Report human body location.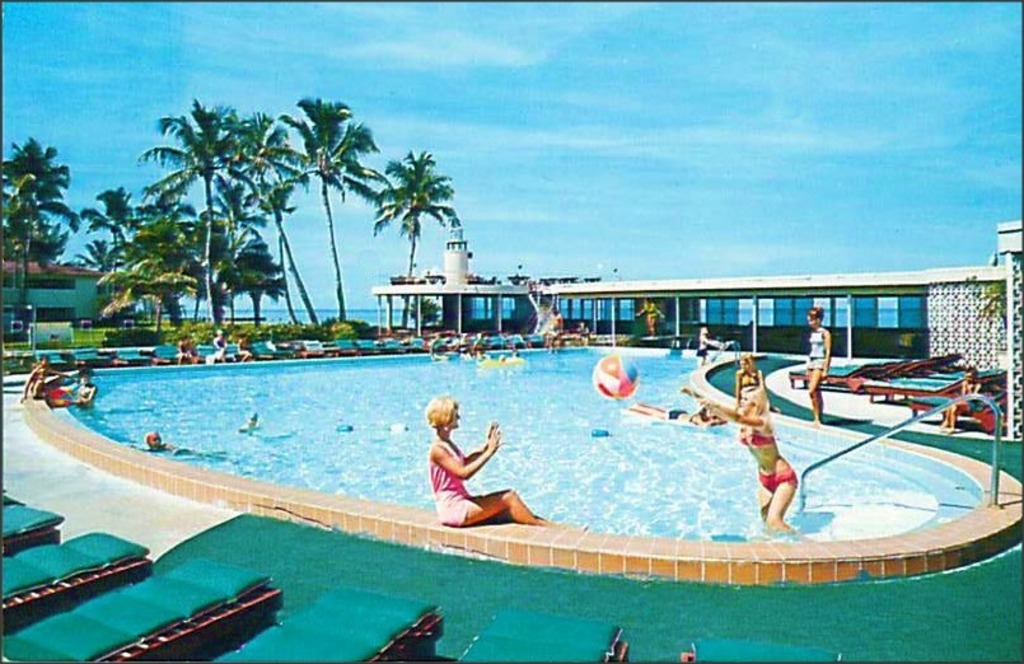
Report: (x1=623, y1=399, x2=728, y2=430).
